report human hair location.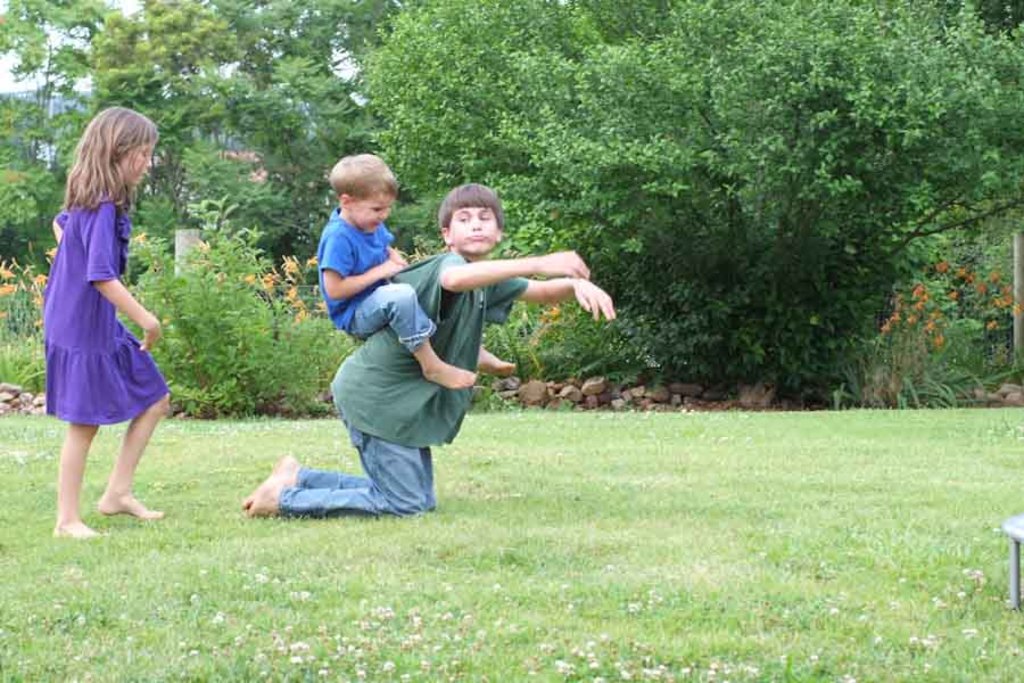
Report: [327, 151, 398, 209].
